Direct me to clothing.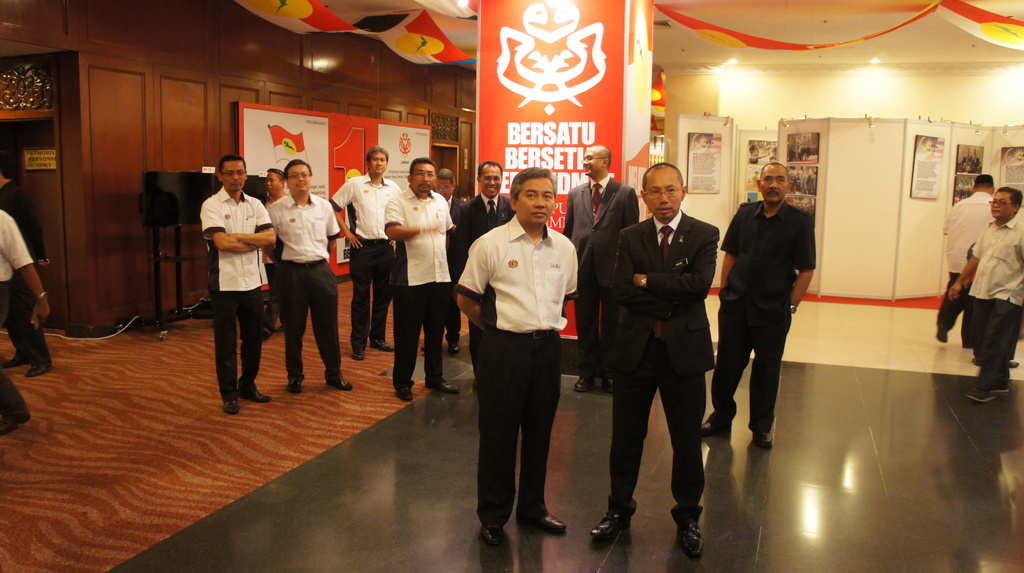
Direction: detection(936, 190, 997, 329).
